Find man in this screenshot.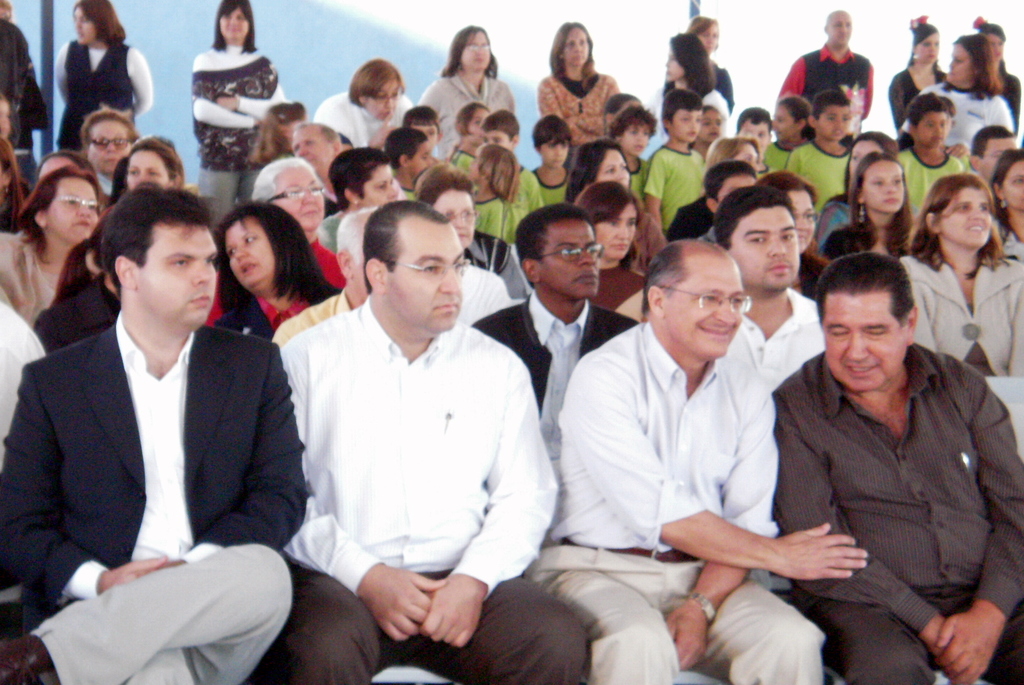
The bounding box for man is (968, 125, 1018, 184).
